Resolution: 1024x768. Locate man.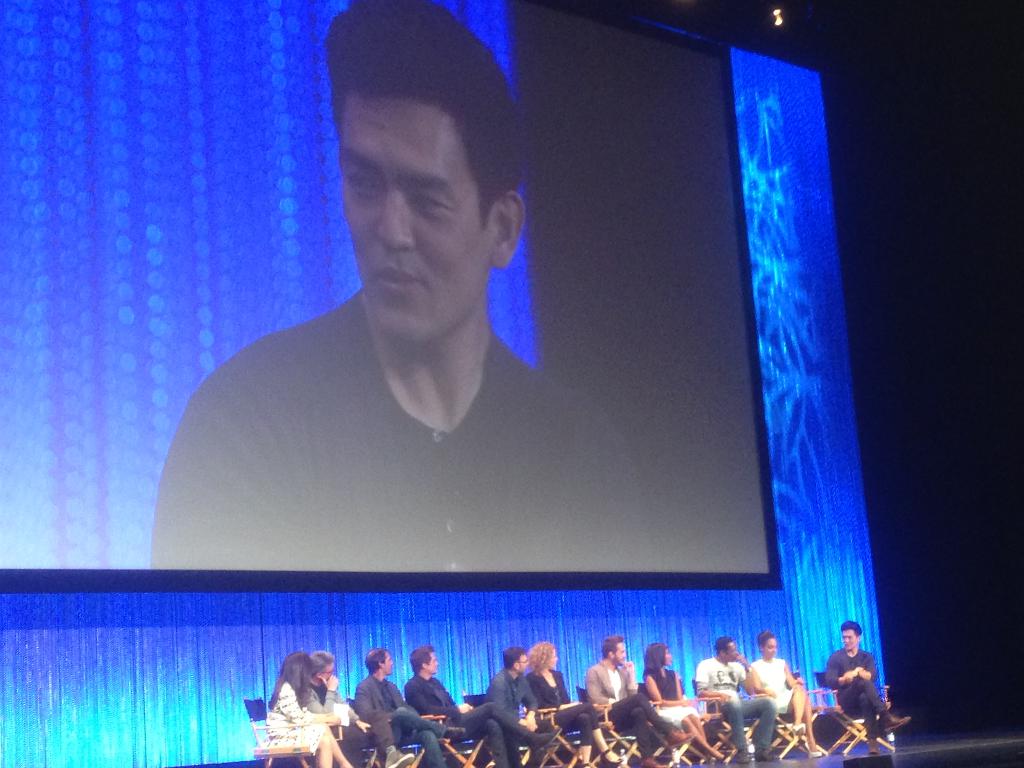
<box>489,652,557,767</box>.
